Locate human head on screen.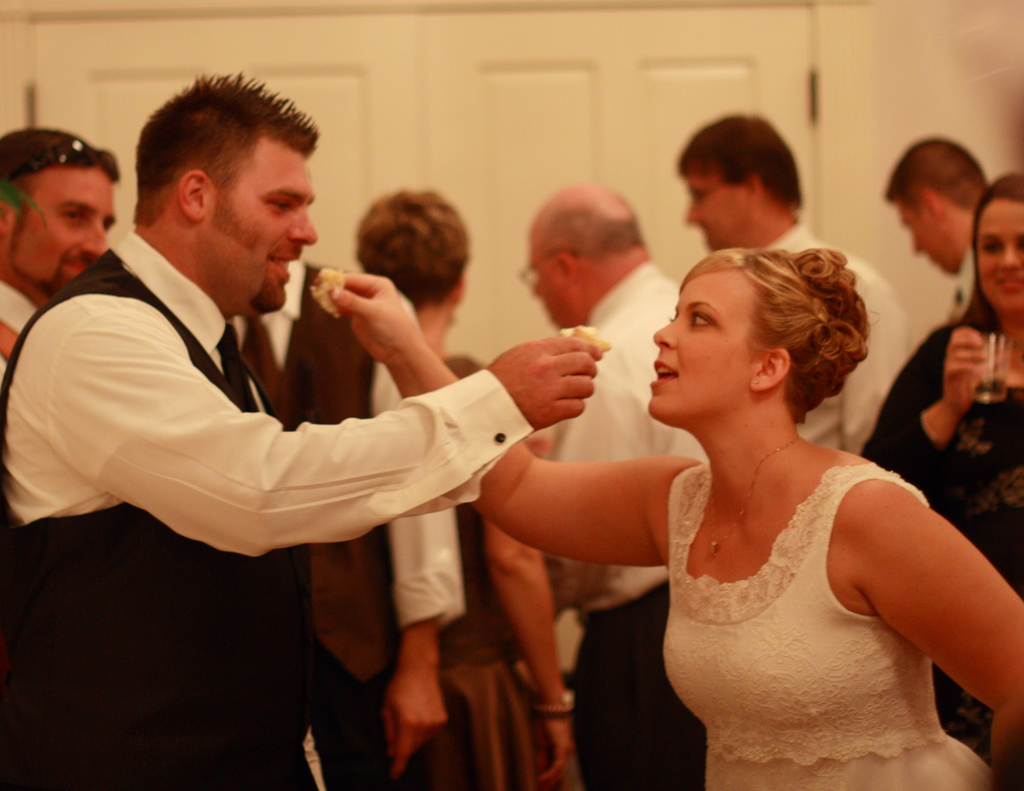
On screen at (650, 245, 873, 432).
